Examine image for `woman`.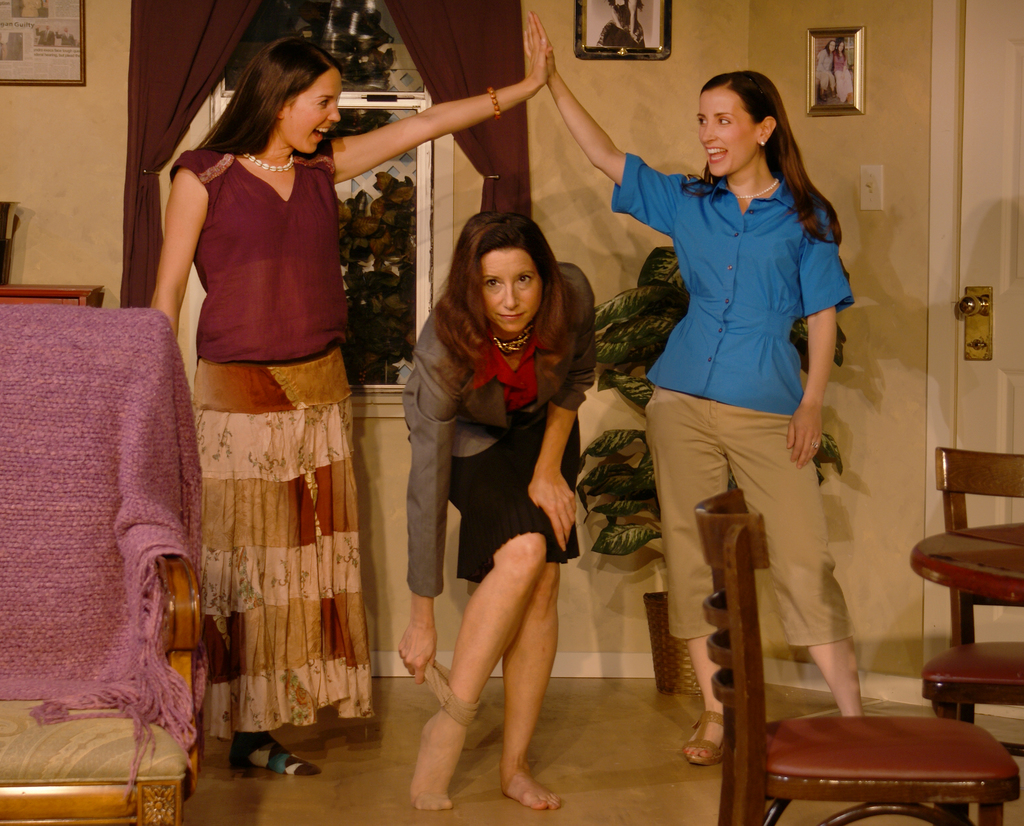
Examination result: <bbox>392, 183, 609, 798</bbox>.
